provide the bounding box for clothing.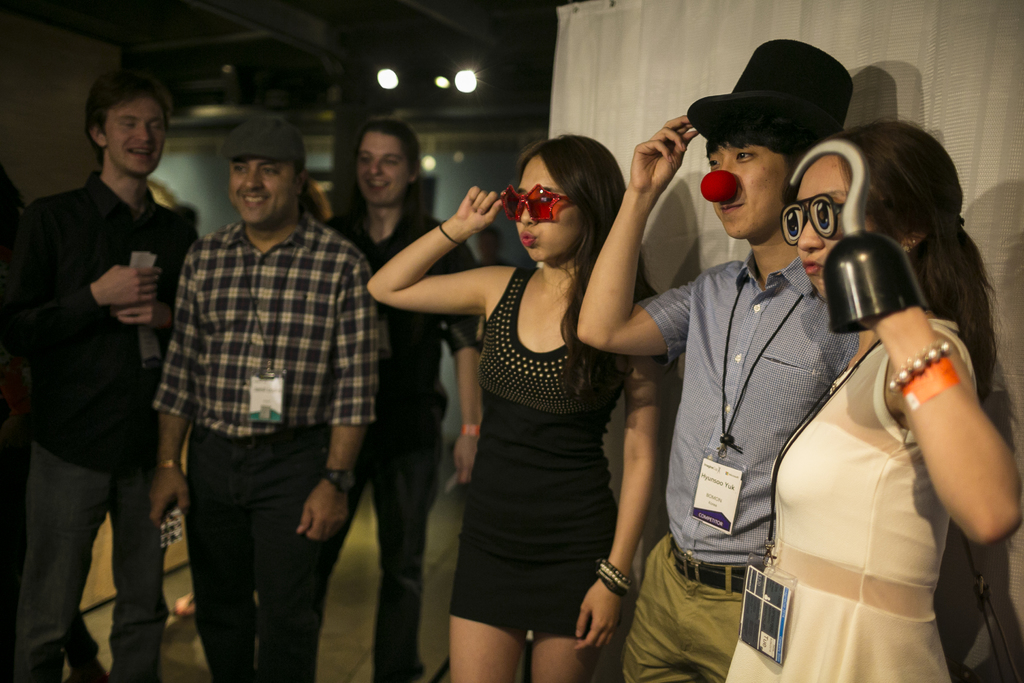
626:247:862:682.
